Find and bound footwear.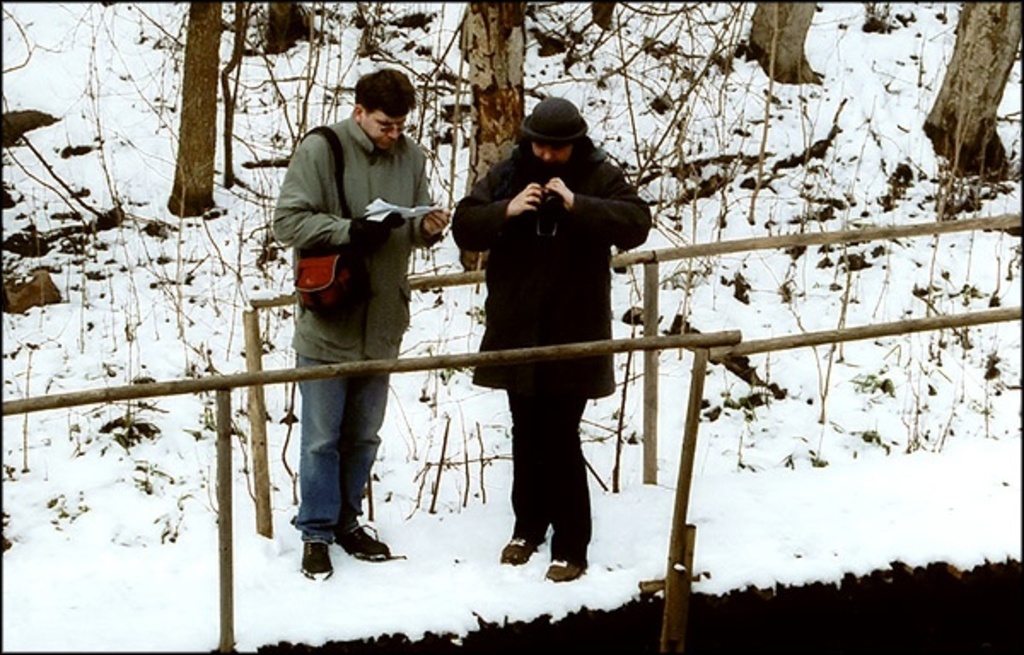
Bound: box(331, 519, 386, 565).
